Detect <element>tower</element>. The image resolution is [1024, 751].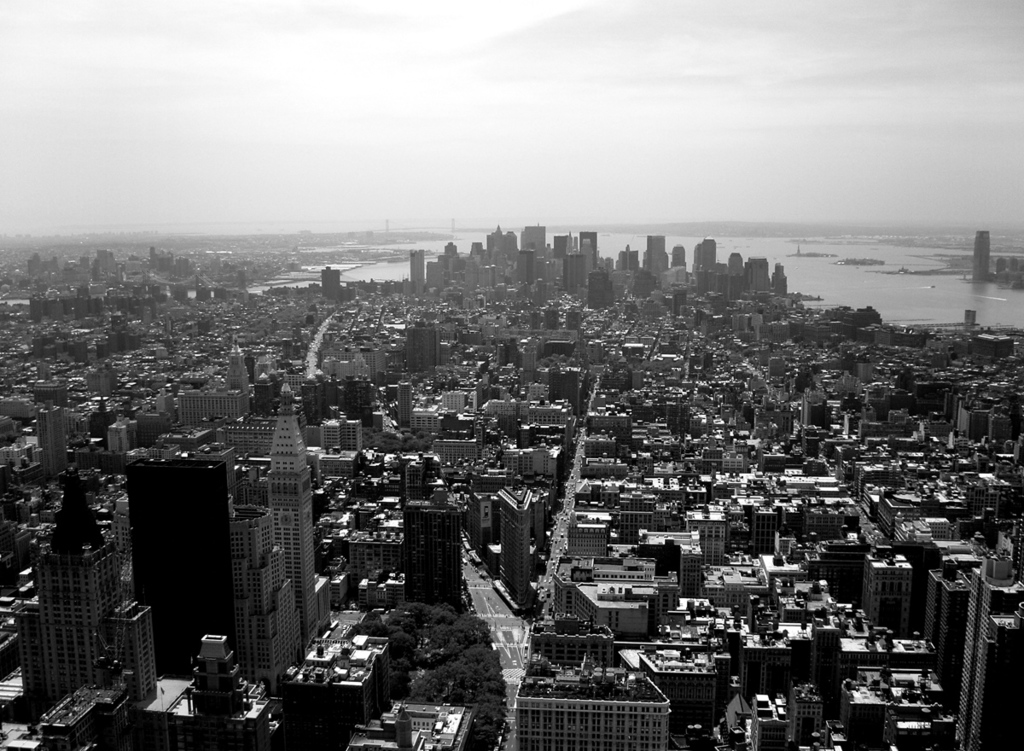
rect(959, 551, 1020, 748).
